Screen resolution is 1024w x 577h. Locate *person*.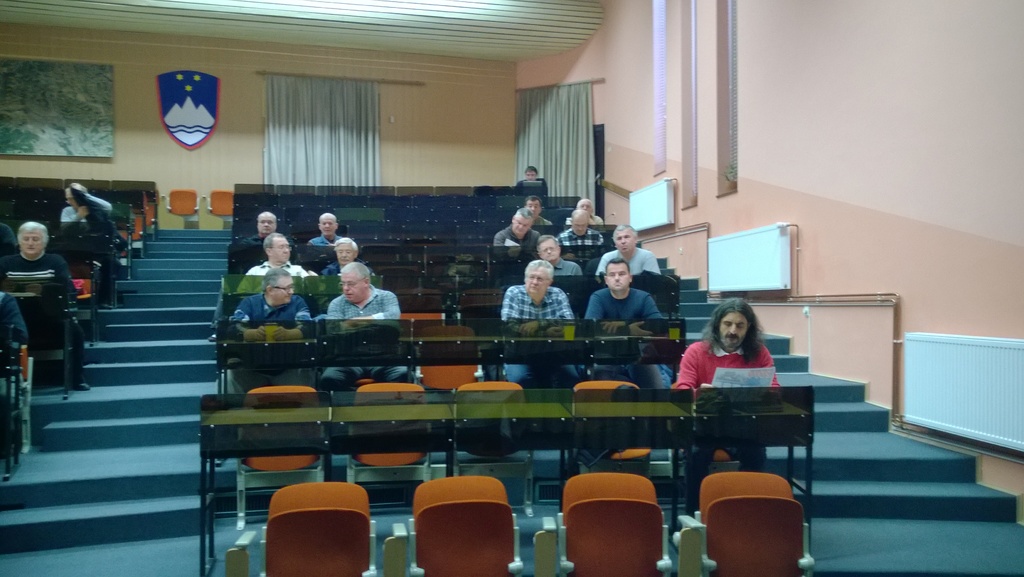
[305,207,343,247].
